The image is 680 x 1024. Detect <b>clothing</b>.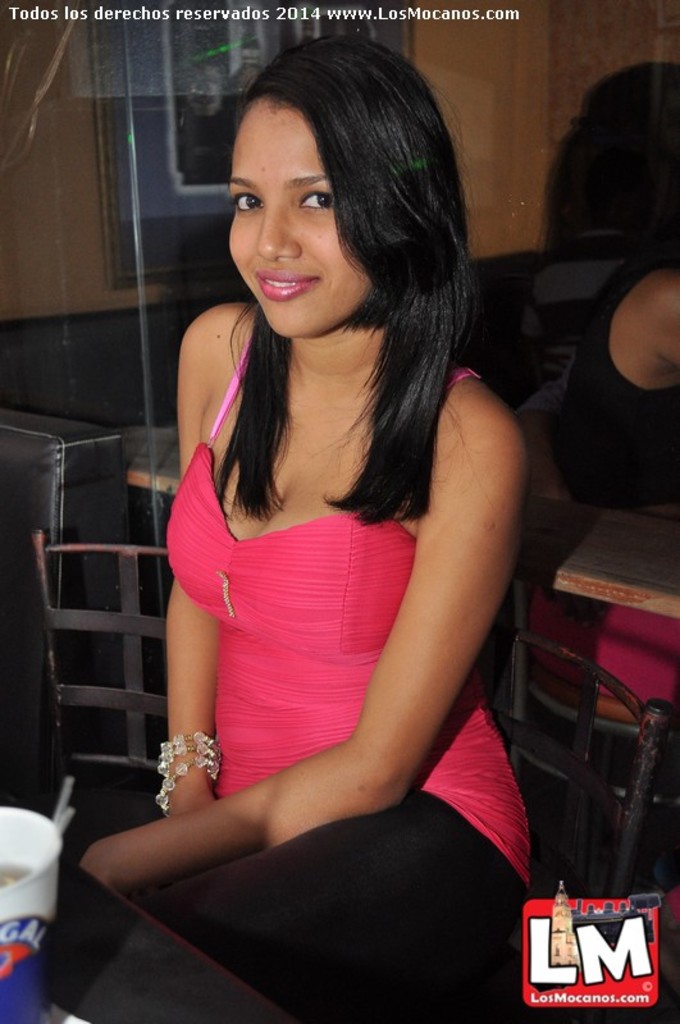
Detection: {"left": 0, "top": 338, "right": 520, "bottom": 1023}.
